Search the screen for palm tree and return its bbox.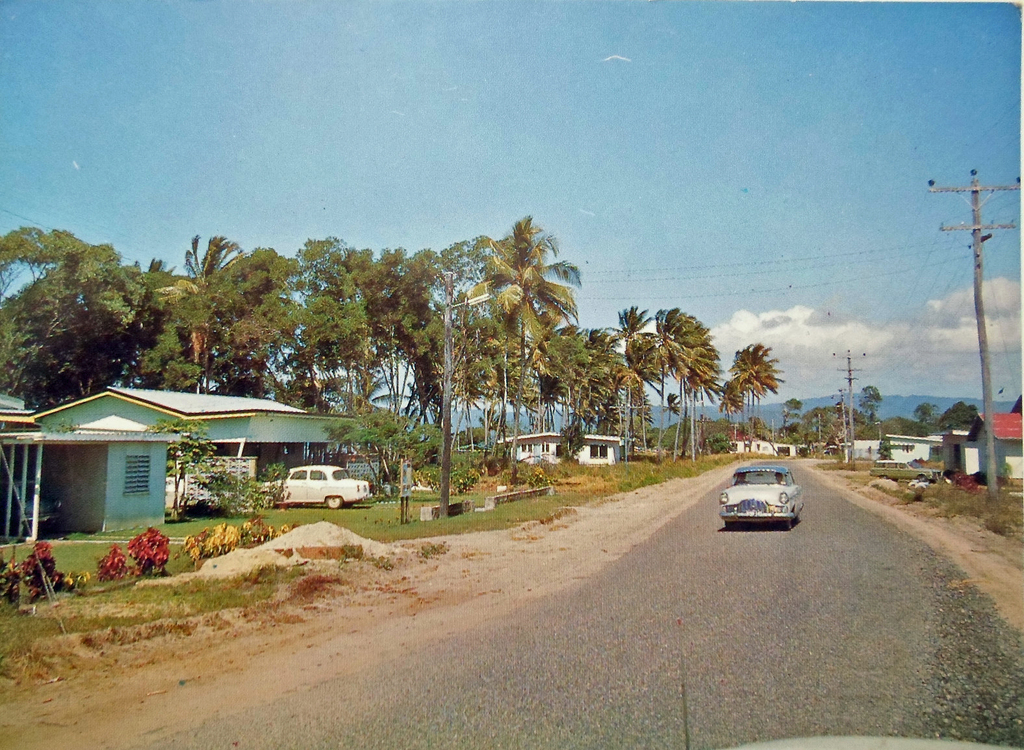
Found: select_region(663, 308, 715, 426).
